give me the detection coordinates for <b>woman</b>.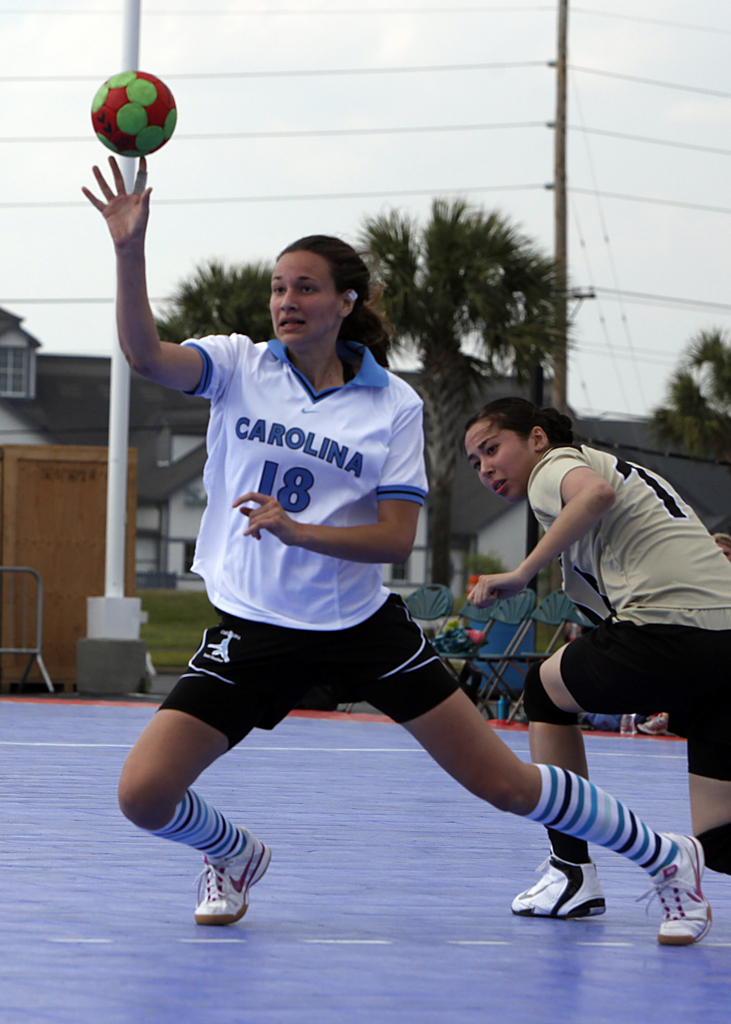
{"x1": 102, "y1": 192, "x2": 581, "y2": 972}.
